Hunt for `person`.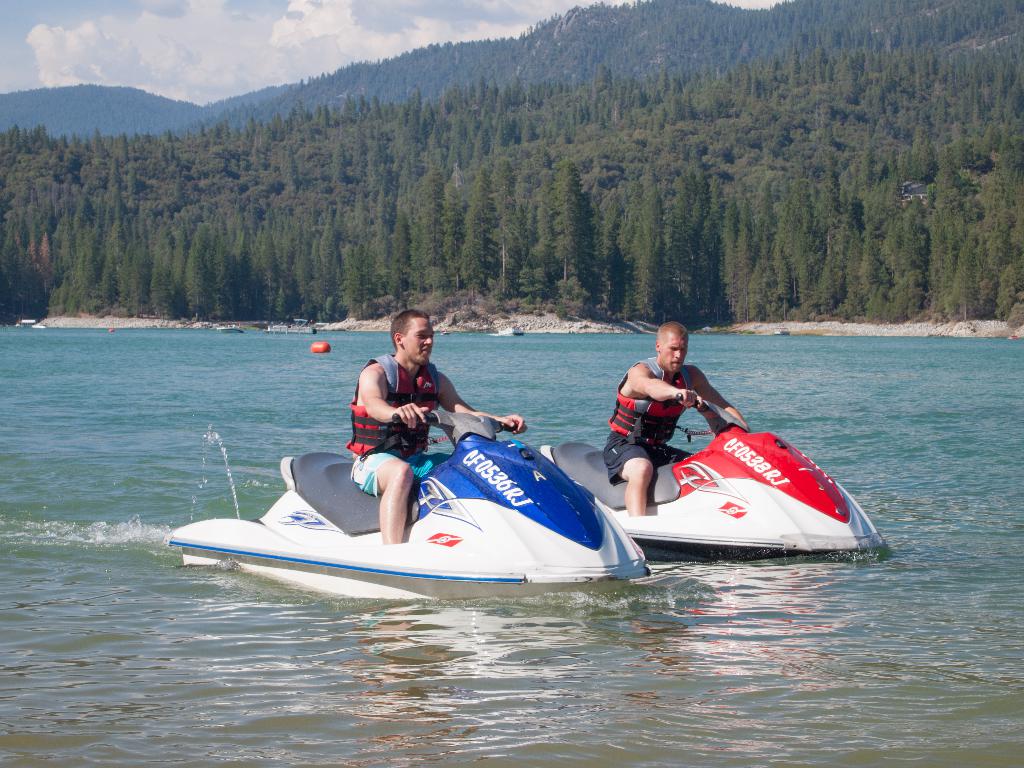
Hunted down at <bbox>603, 317, 730, 506</bbox>.
